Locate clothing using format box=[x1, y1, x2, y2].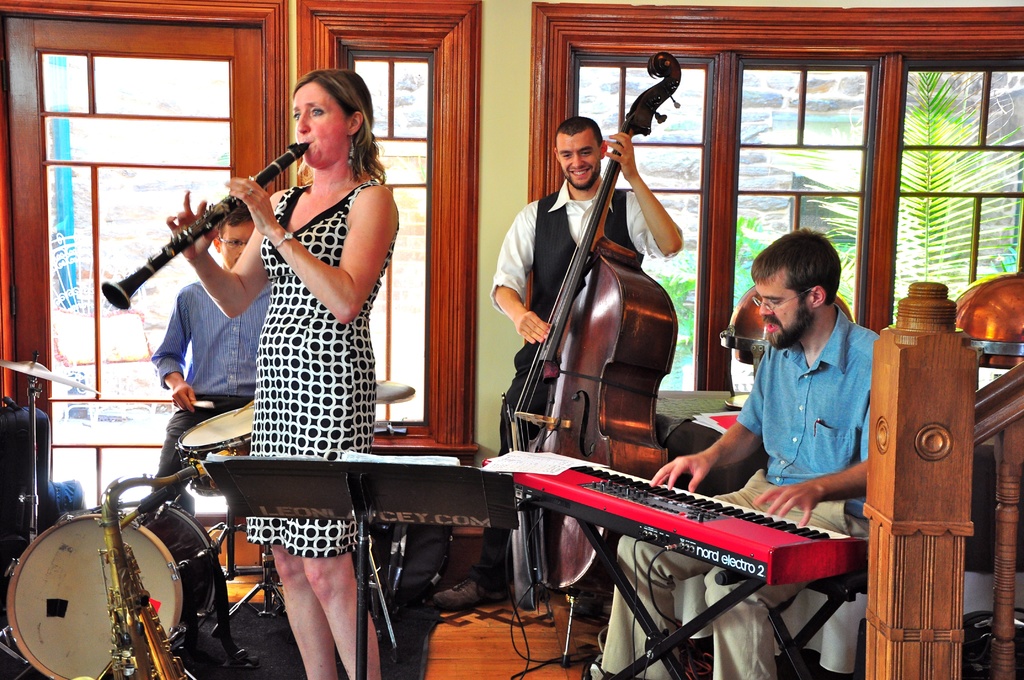
box=[486, 194, 669, 476].
